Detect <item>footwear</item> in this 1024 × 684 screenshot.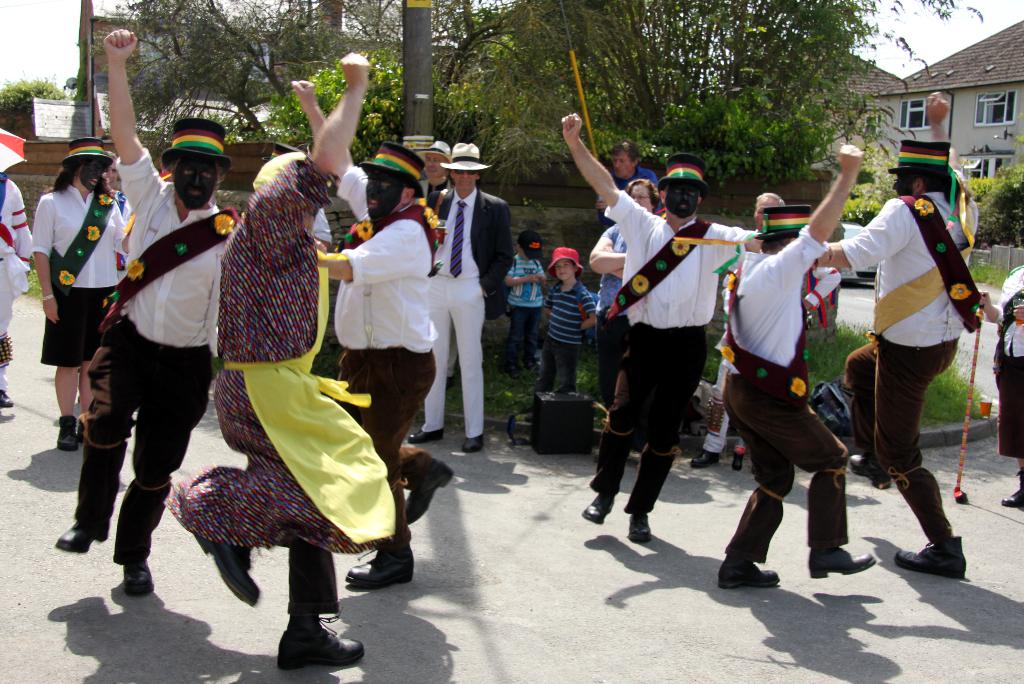
Detection: 0, 394, 21, 411.
